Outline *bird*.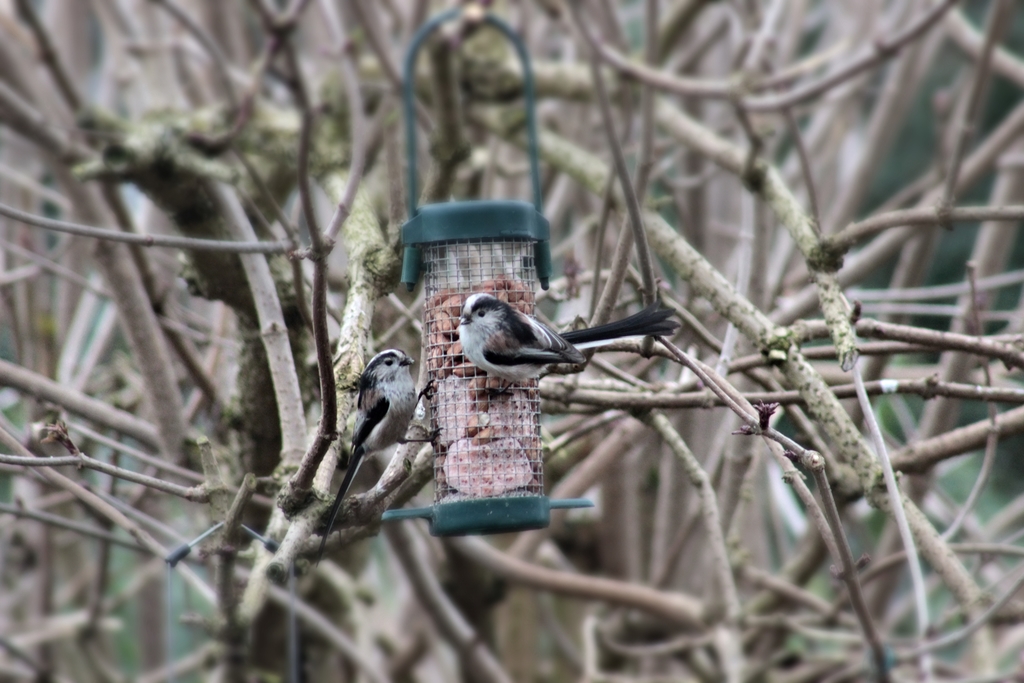
Outline: region(423, 297, 680, 387).
